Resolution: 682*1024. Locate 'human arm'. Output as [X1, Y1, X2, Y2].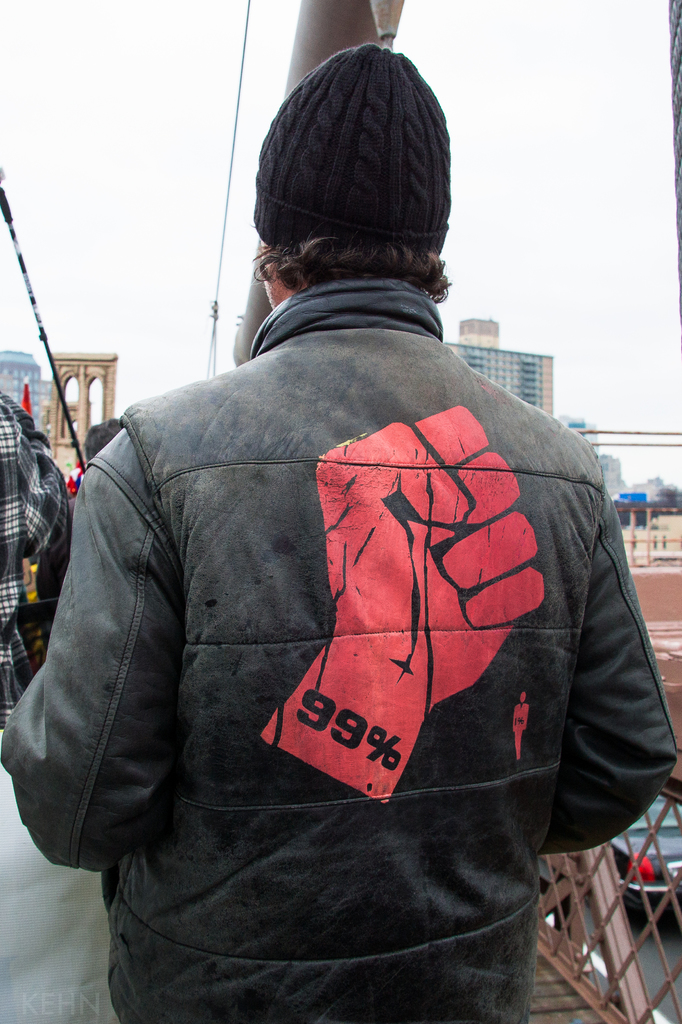
[5, 442, 193, 887].
